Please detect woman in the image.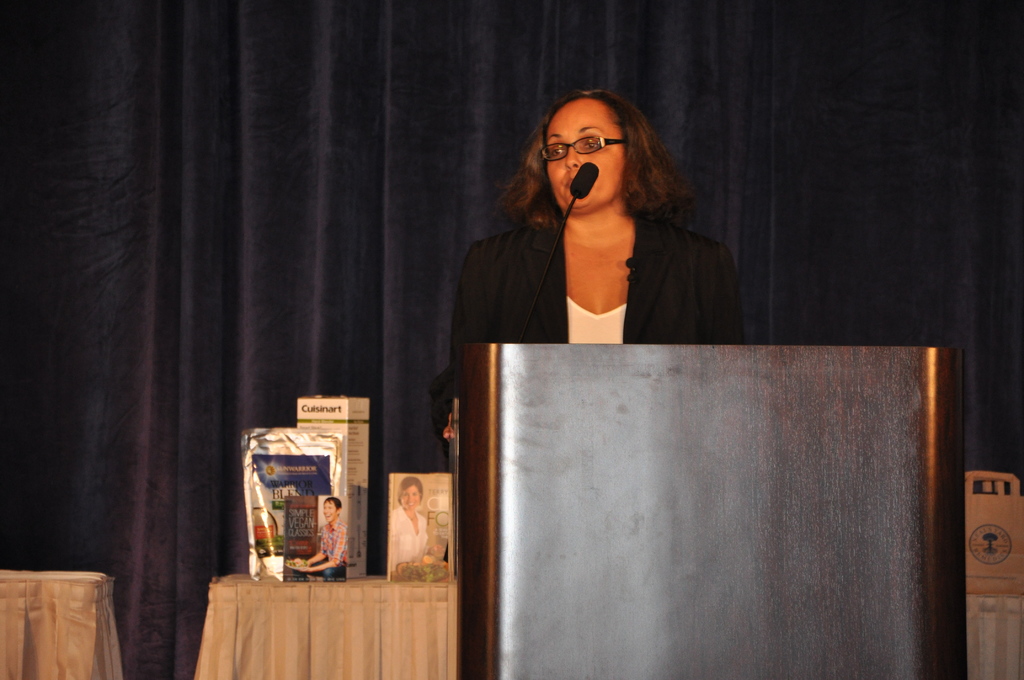
rect(485, 81, 724, 369).
